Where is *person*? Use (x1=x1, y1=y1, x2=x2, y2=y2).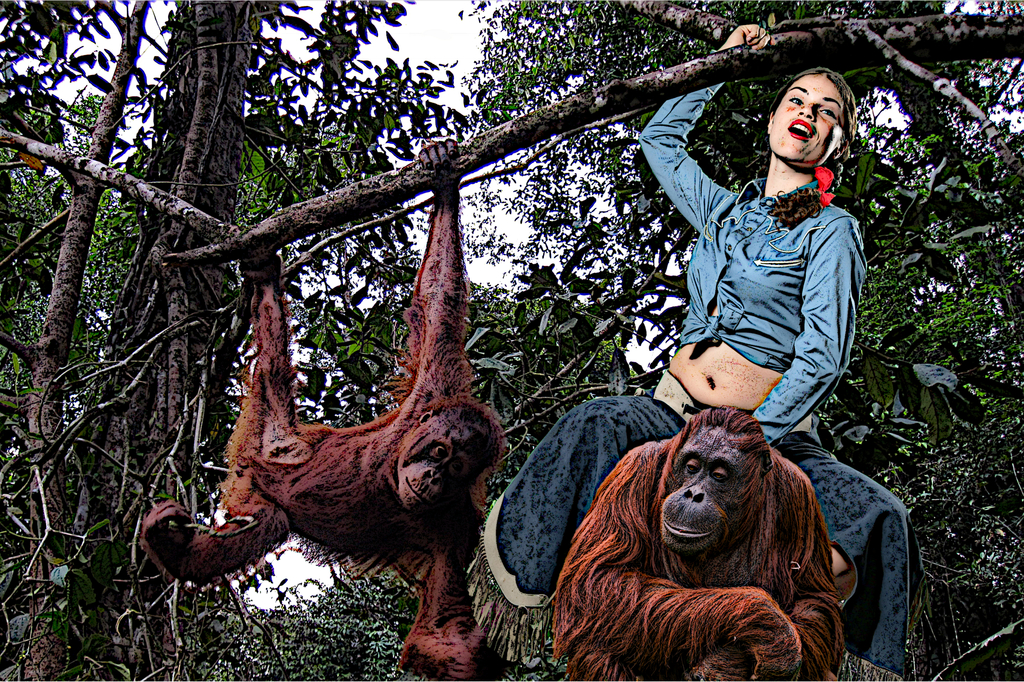
(x1=482, y1=22, x2=909, y2=681).
